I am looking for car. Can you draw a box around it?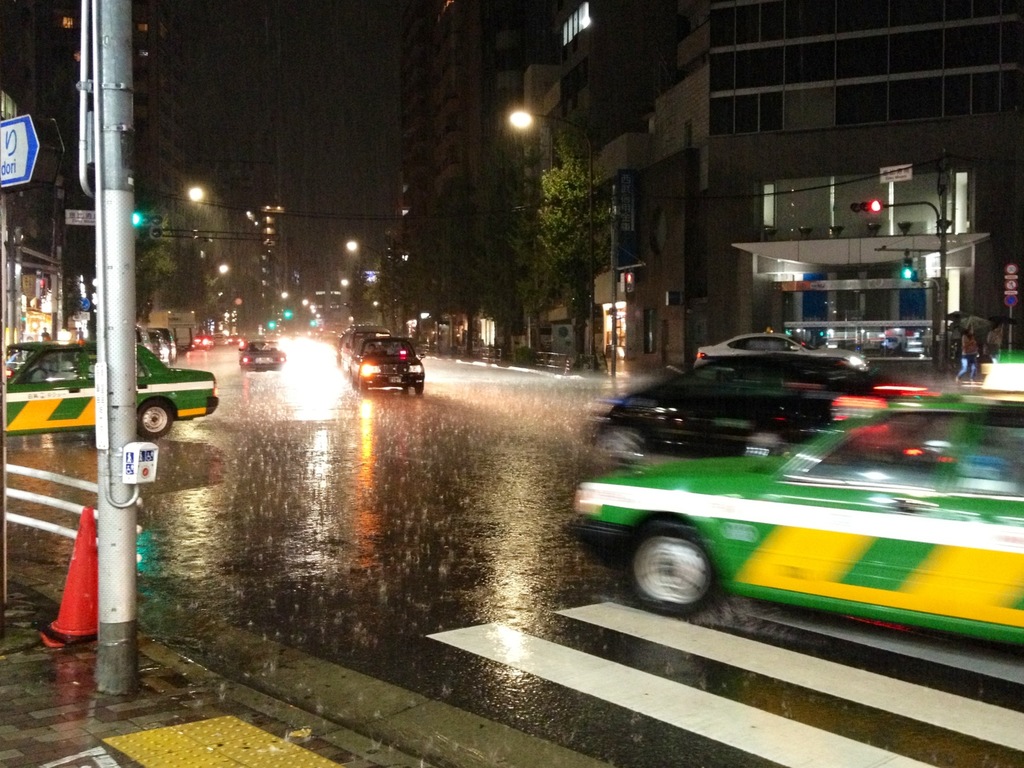
Sure, the bounding box is [596, 355, 950, 458].
